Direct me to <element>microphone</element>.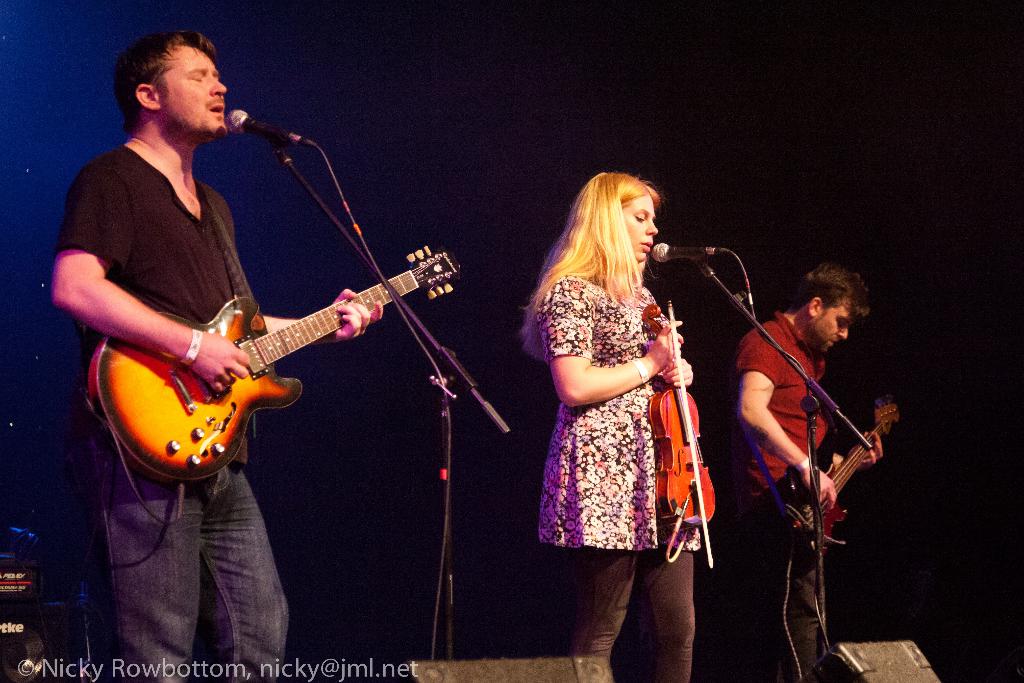
Direction: 223 106 302 147.
